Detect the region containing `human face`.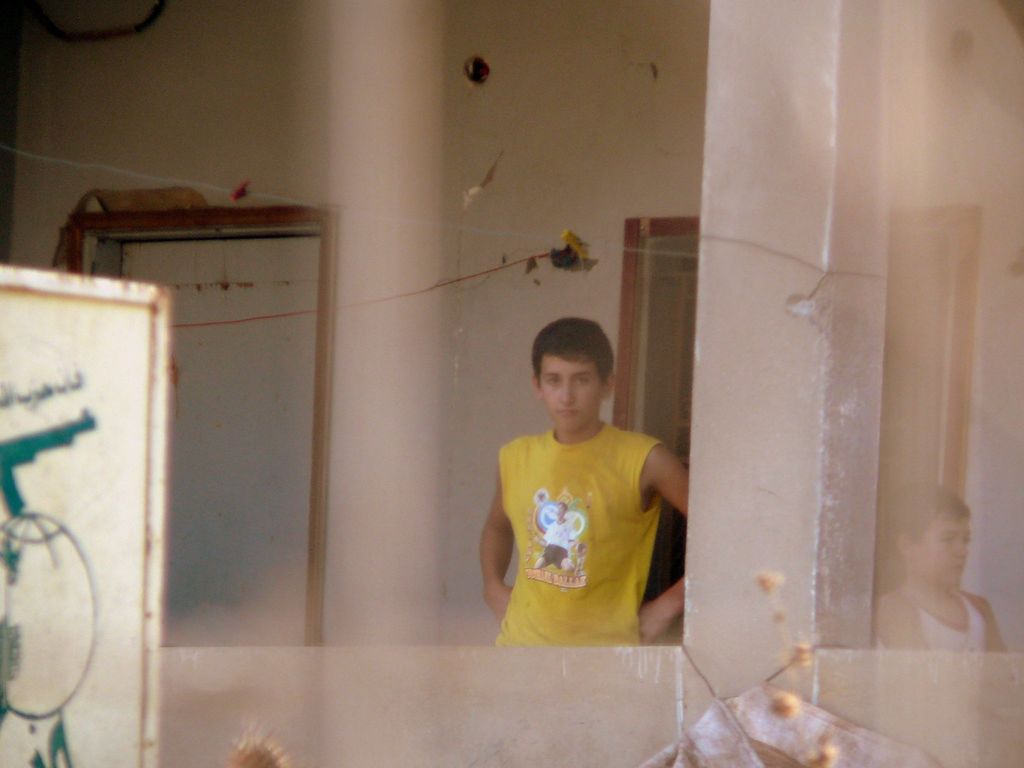
x1=917, y1=518, x2=975, y2=582.
